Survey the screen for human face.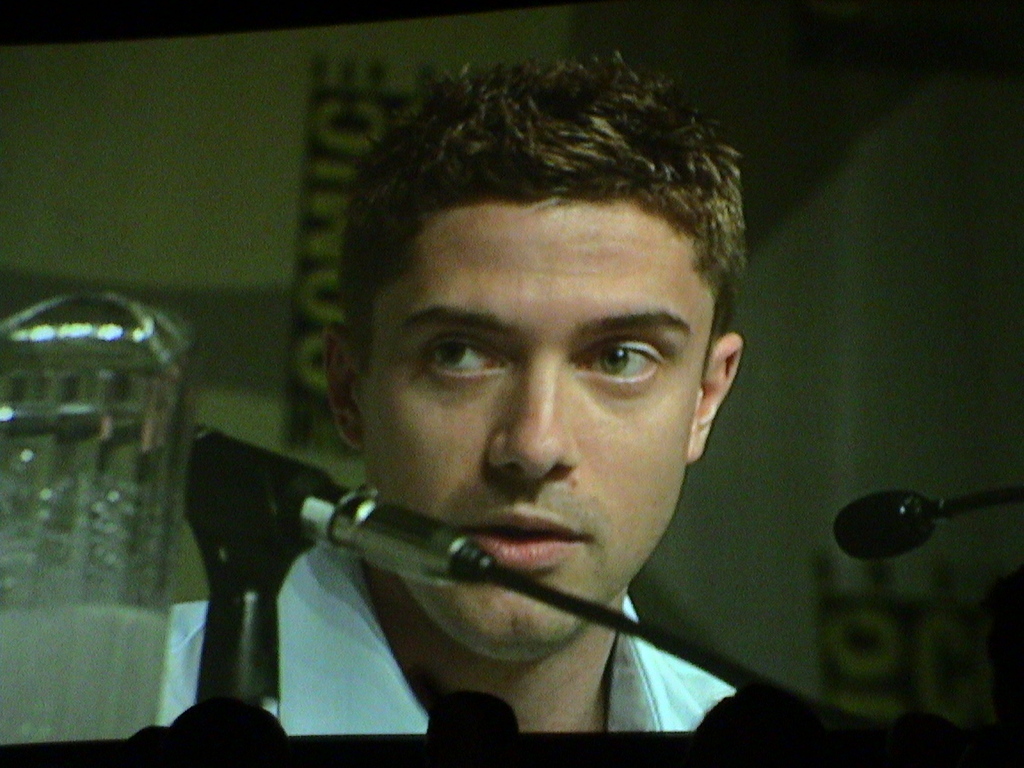
Survey found: box(360, 196, 698, 660).
